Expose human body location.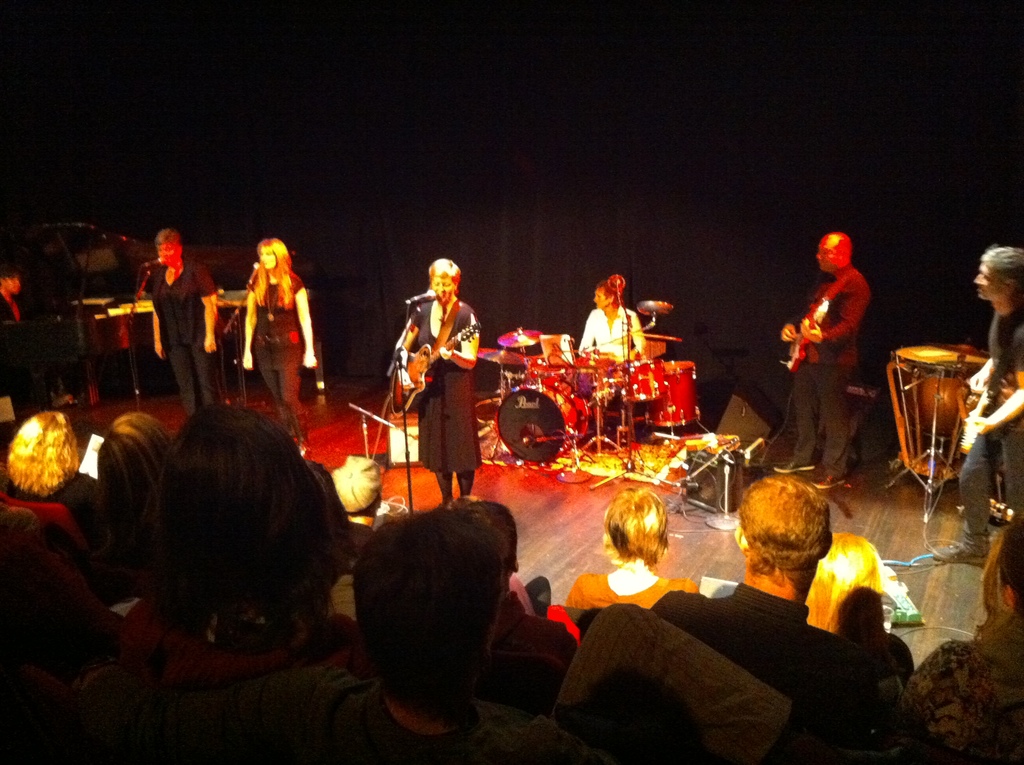
Exposed at (218, 218, 317, 448).
